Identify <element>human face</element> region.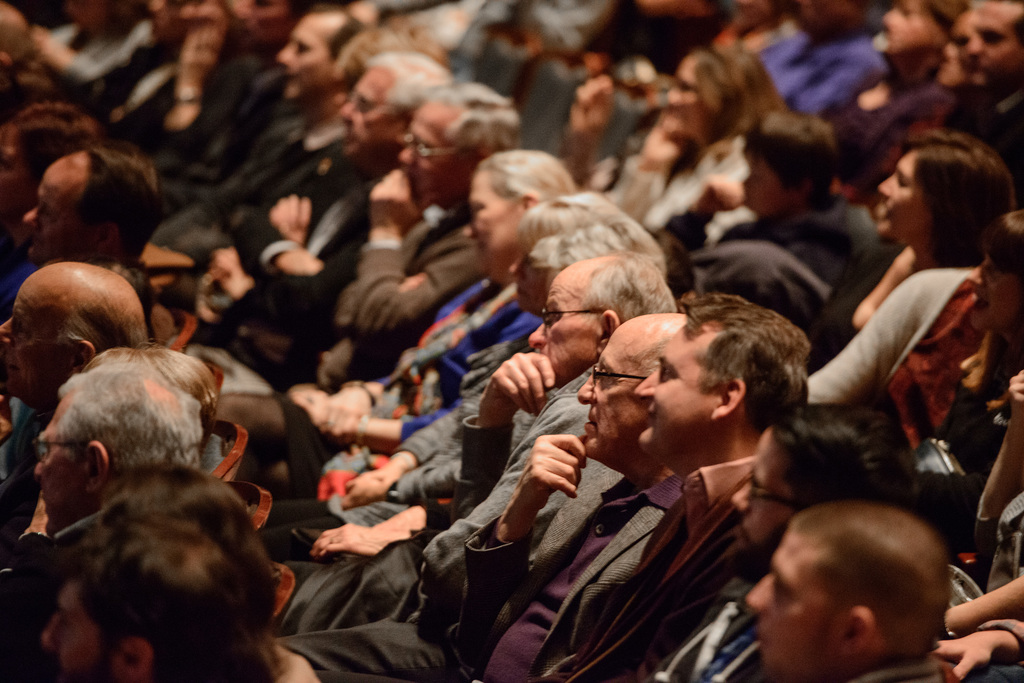
Region: [728, 426, 797, 551].
